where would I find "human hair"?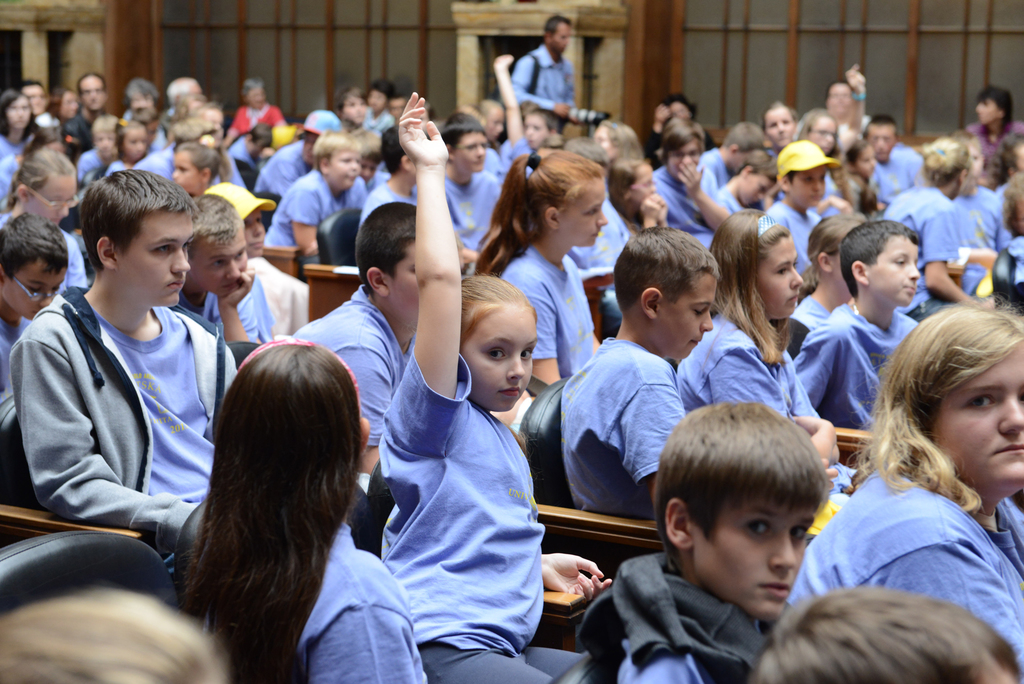
At (left=845, top=292, right=1023, bottom=513).
